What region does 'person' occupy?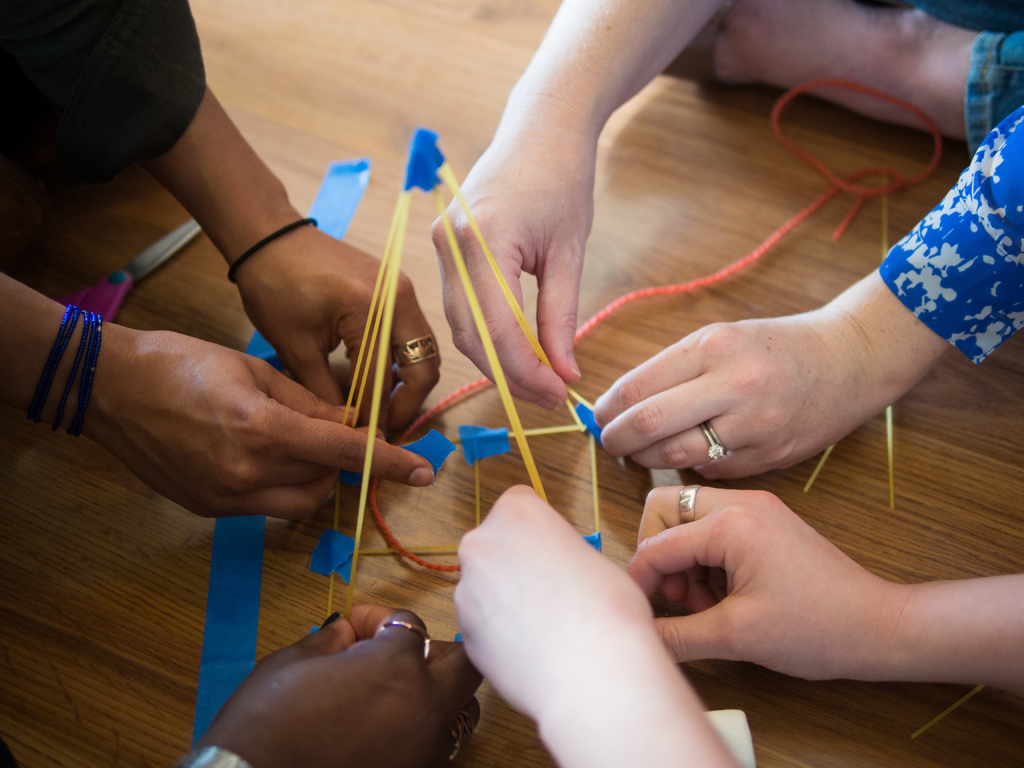
0, 604, 479, 767.
